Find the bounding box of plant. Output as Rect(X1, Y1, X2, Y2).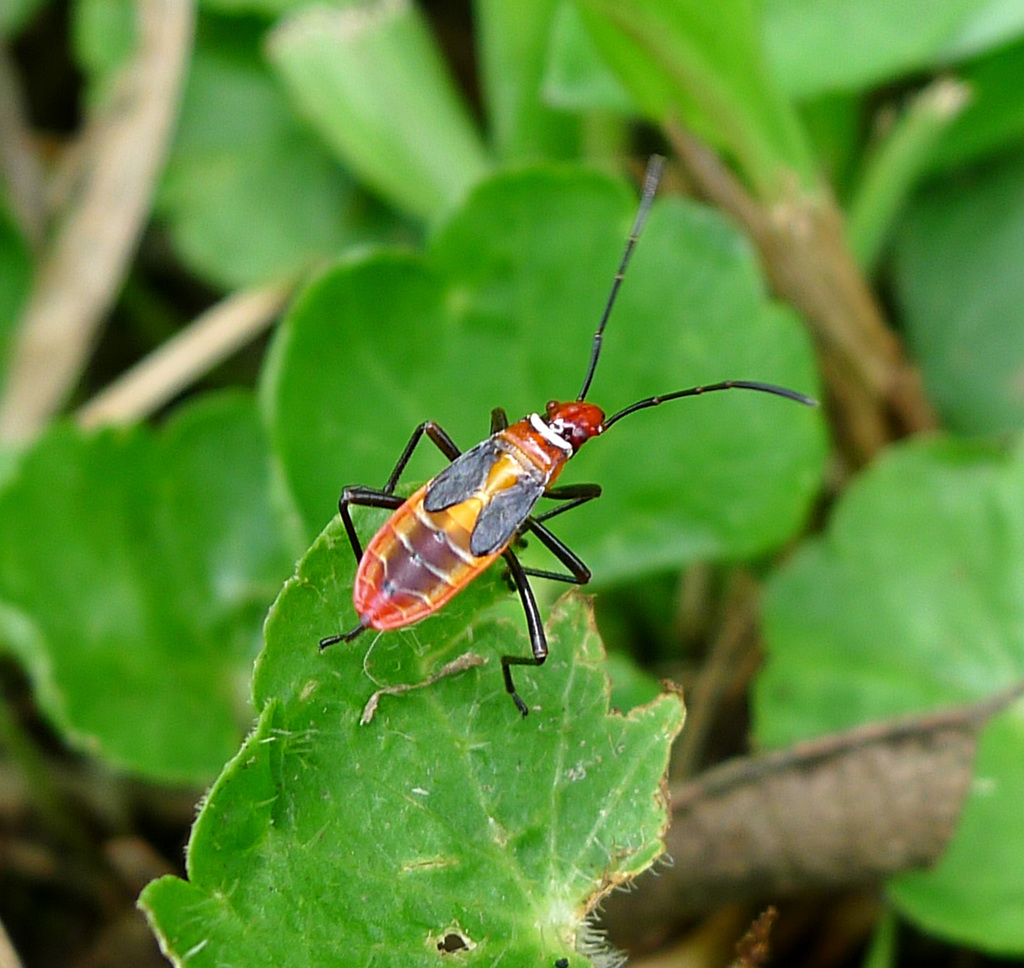
Rect(0, 0, 1023, 967).
